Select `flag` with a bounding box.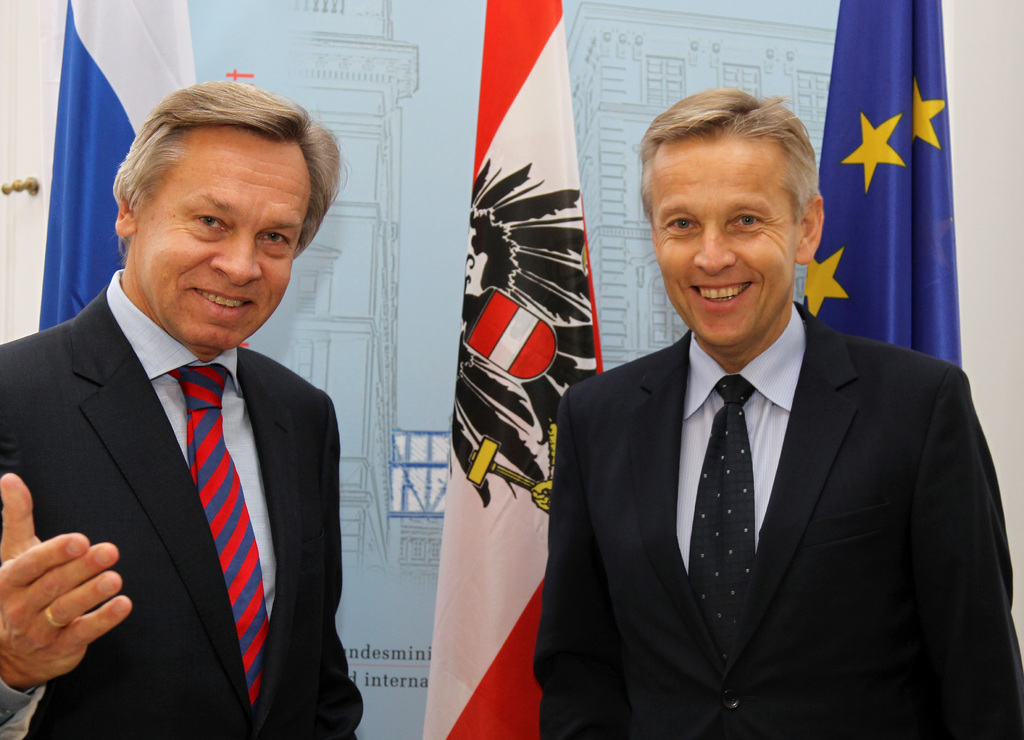
(10,0,198,339).
